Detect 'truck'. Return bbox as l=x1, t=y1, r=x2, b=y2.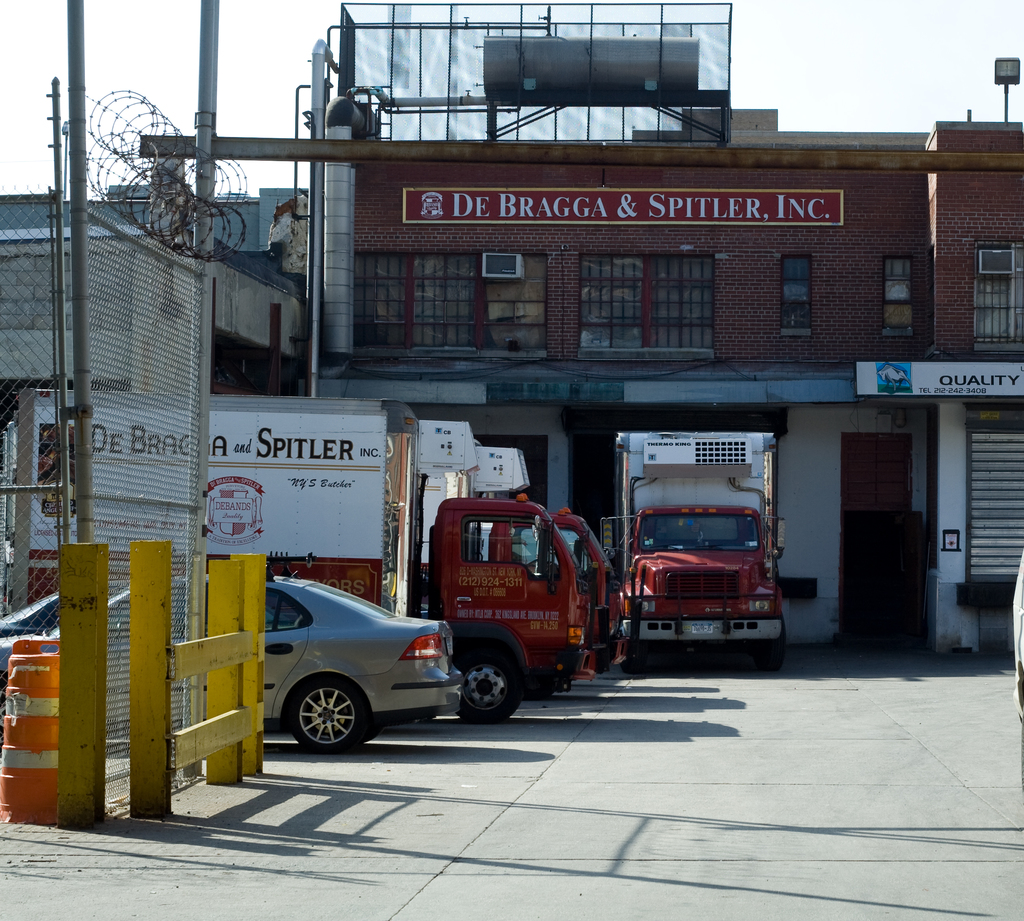
l=598, t=449, r=778, b=676.
